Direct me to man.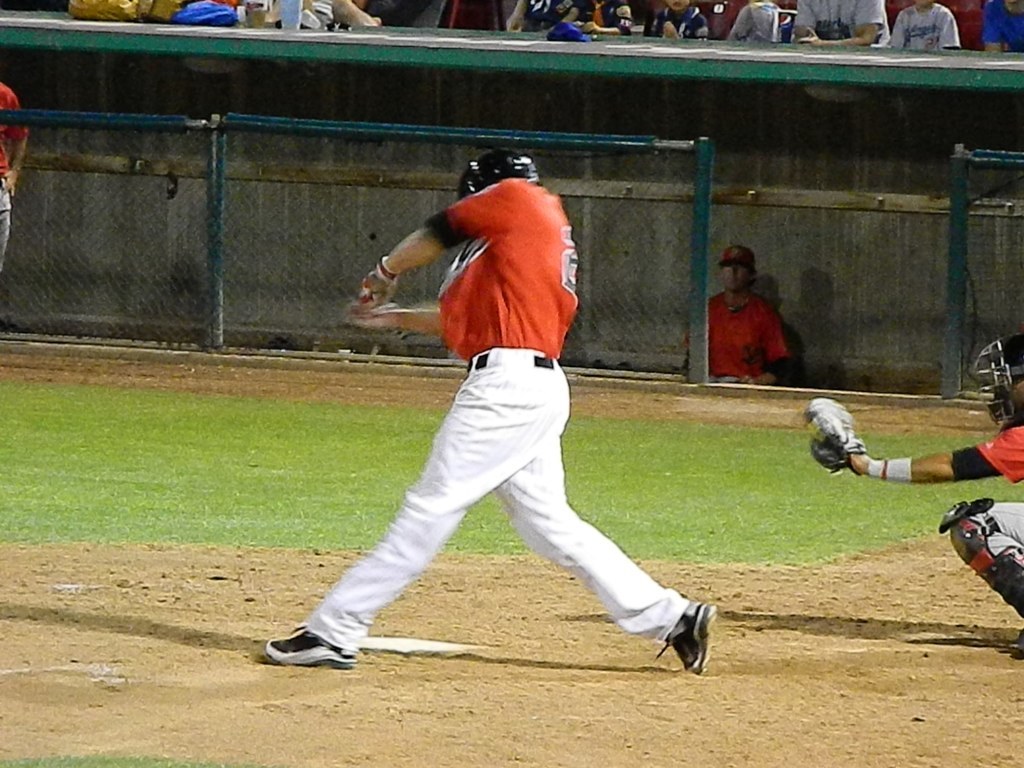
Direction: (981, 0, 1023, 52).
